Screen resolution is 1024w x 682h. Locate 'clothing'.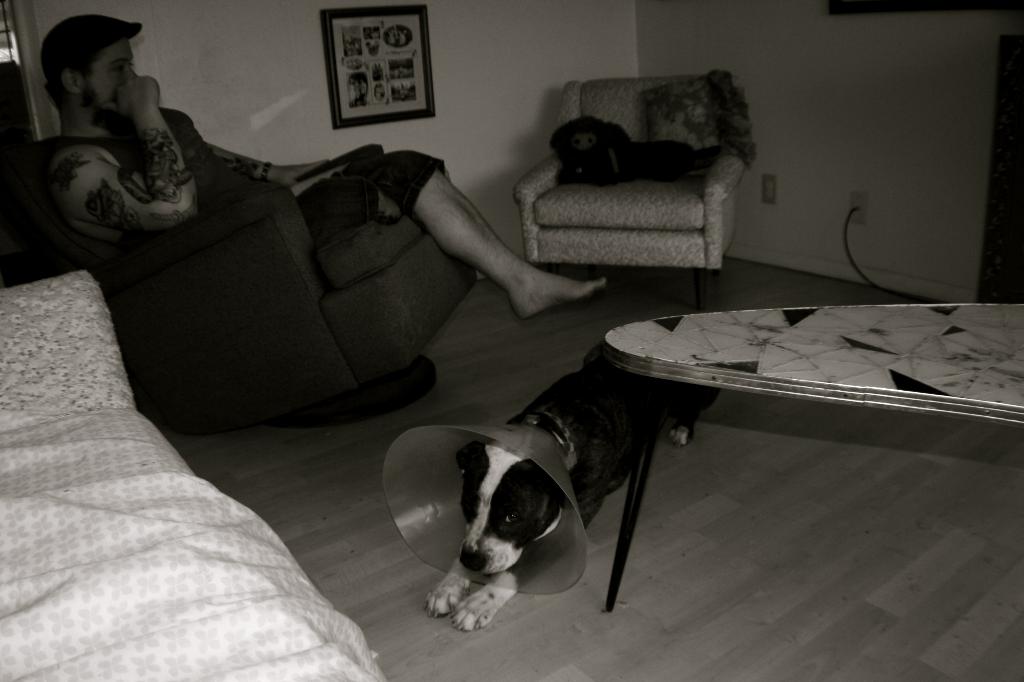
l=58, t=105, r=444, b=237.
